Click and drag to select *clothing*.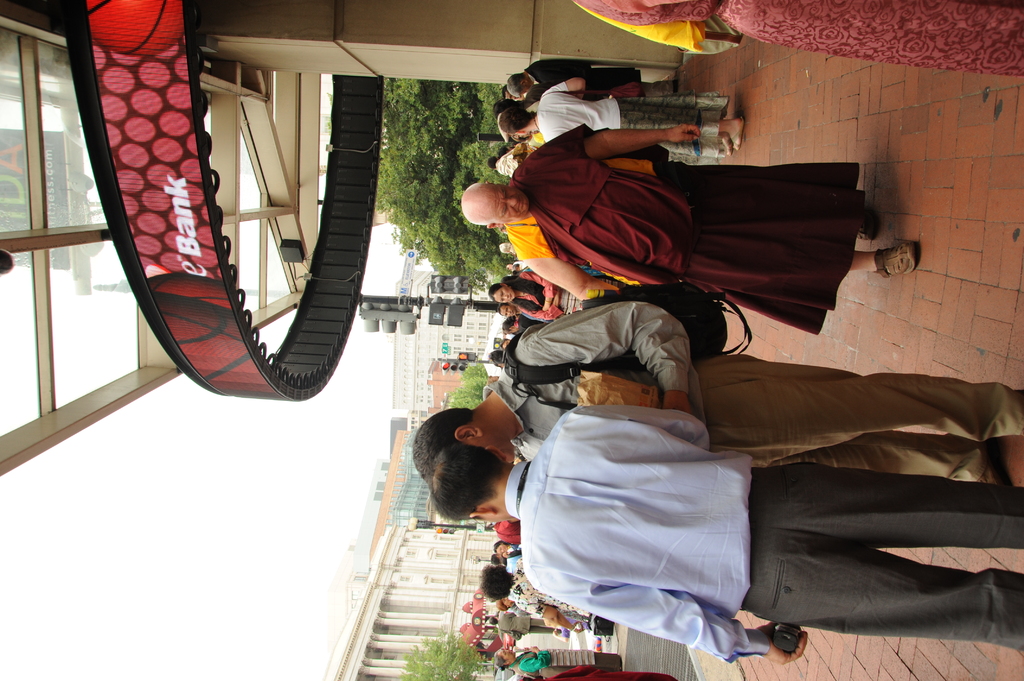
Selection: (left=509, top=561, right=595, bottom=621).
